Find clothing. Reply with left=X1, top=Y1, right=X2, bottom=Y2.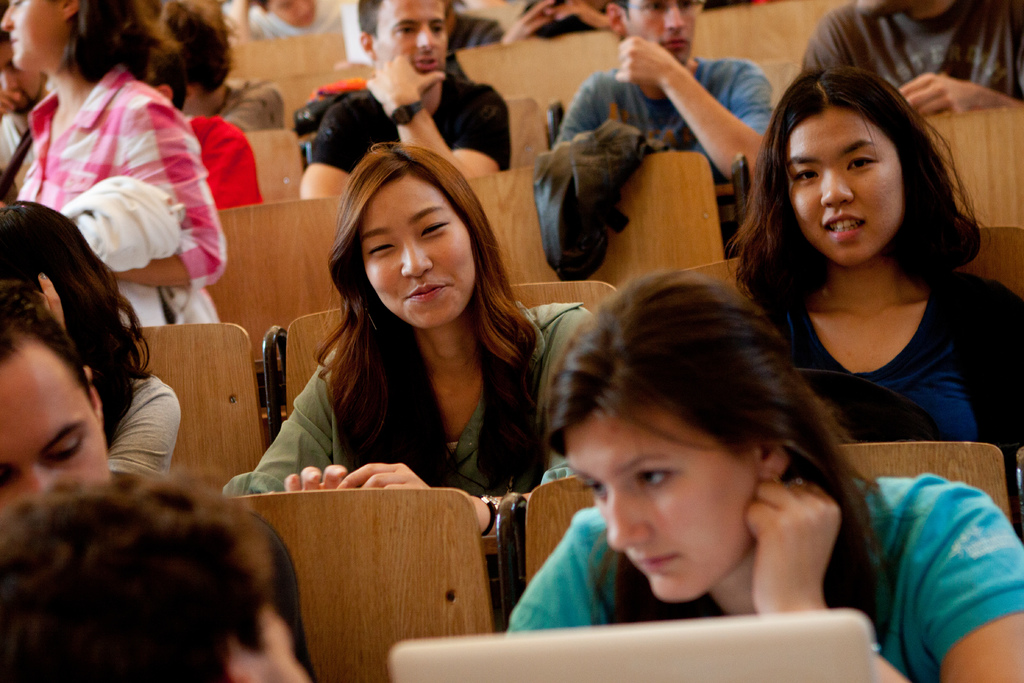
left=765, top=255, right=1023, bottom=470.
